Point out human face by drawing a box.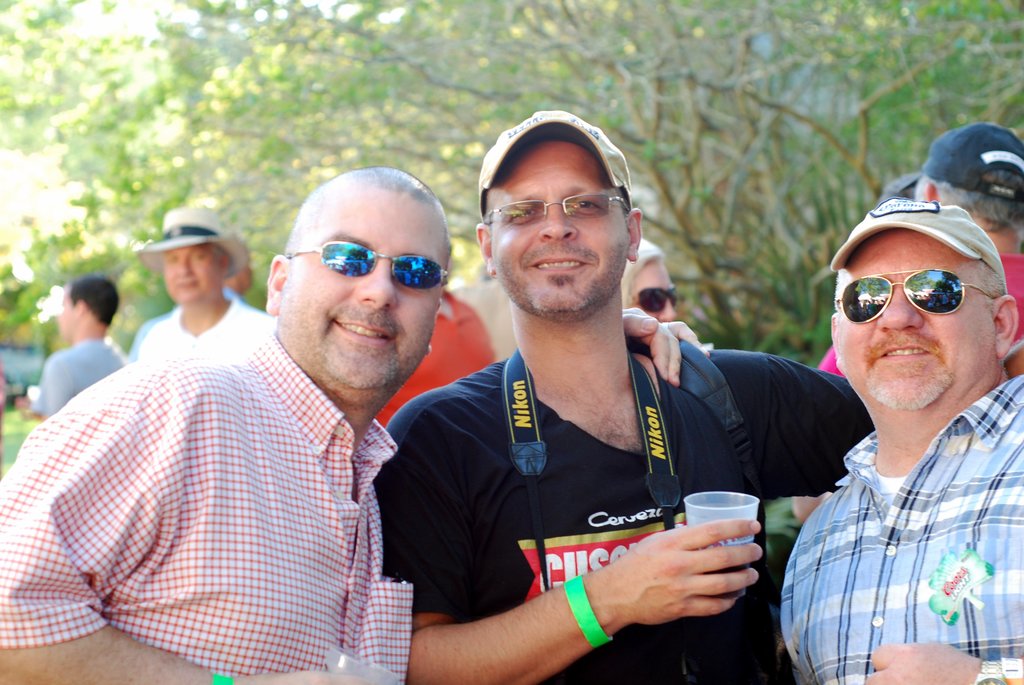
crop(842, 231, 995, 408).
